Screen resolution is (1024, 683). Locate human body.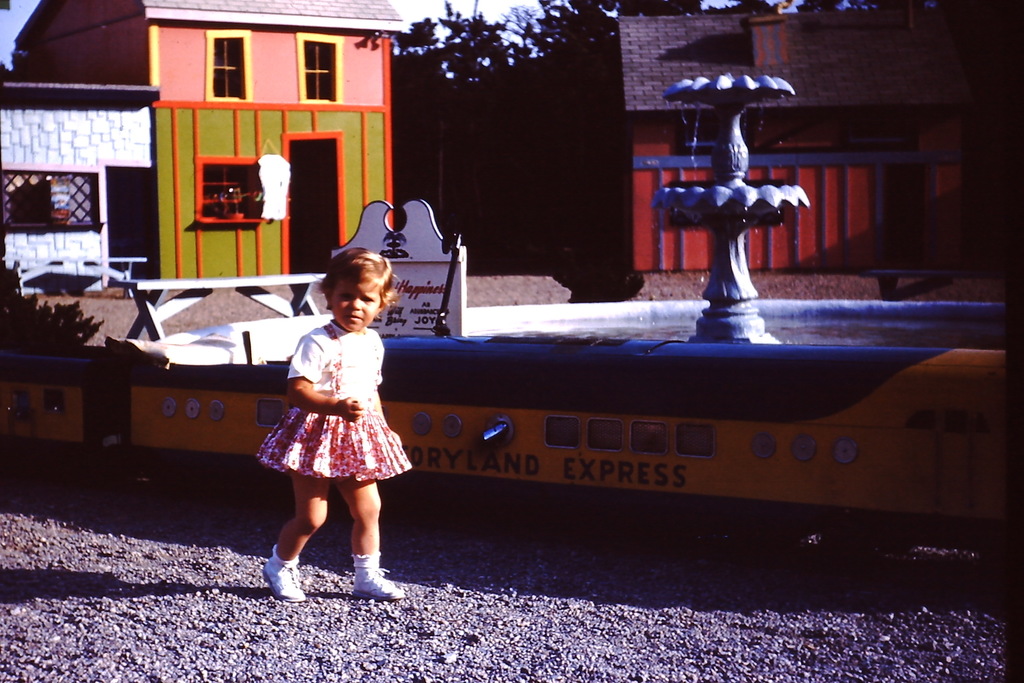
left=263, top=281, right=403, bottom=593.
